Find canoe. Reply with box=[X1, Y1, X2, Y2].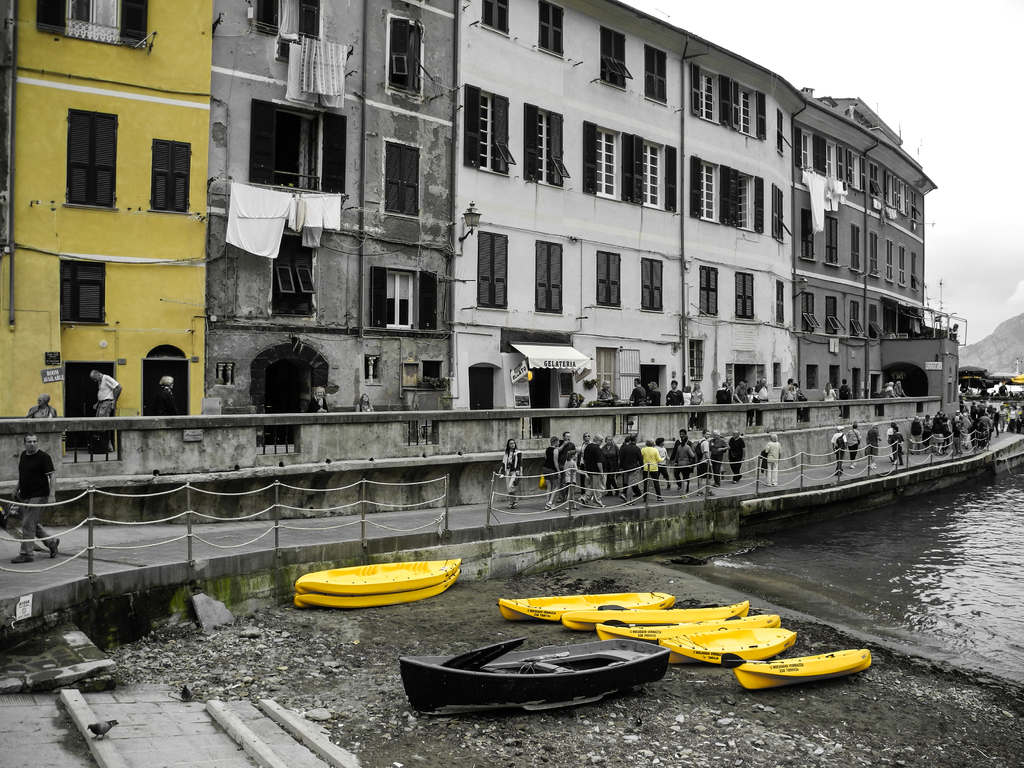
box=[291, 553, 464, 611].
